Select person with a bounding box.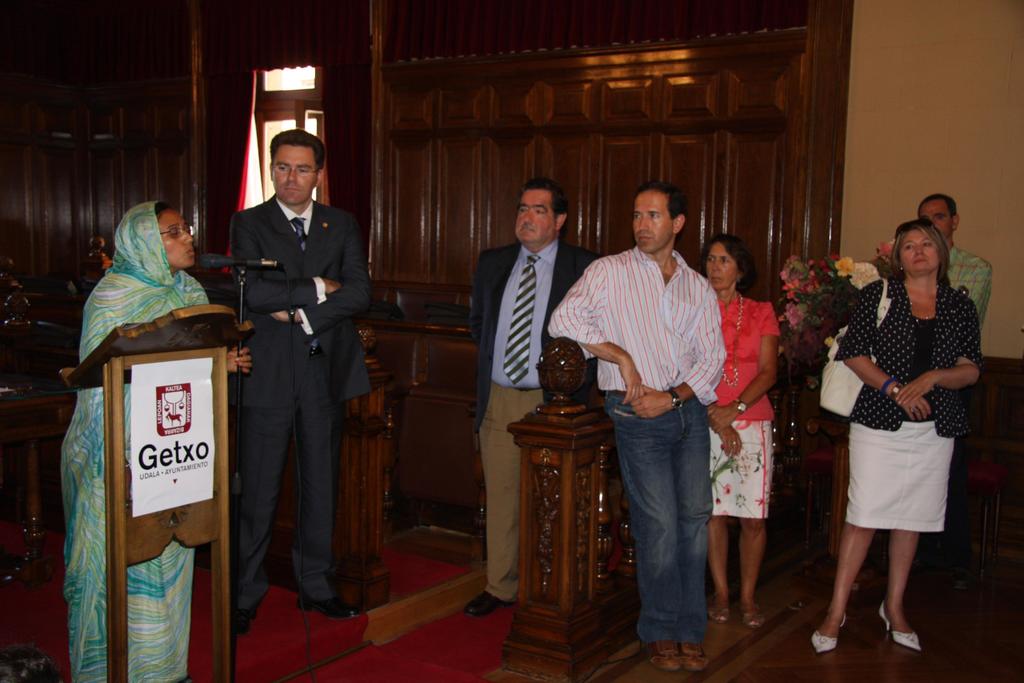
<bbox>916, 194, 986, 340</bbox>.
